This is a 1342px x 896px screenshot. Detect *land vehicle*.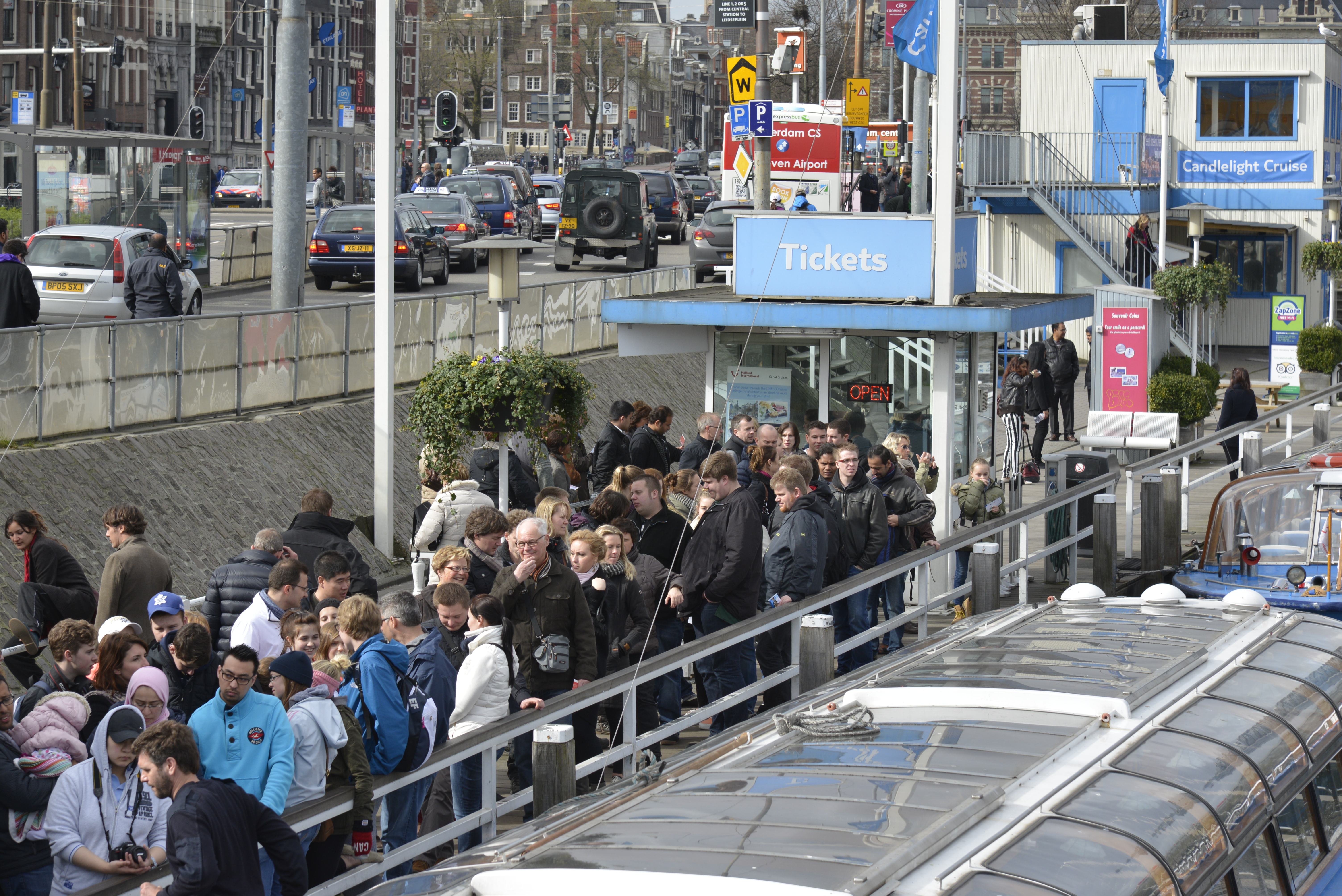
box(79, 97, 299, 200).
